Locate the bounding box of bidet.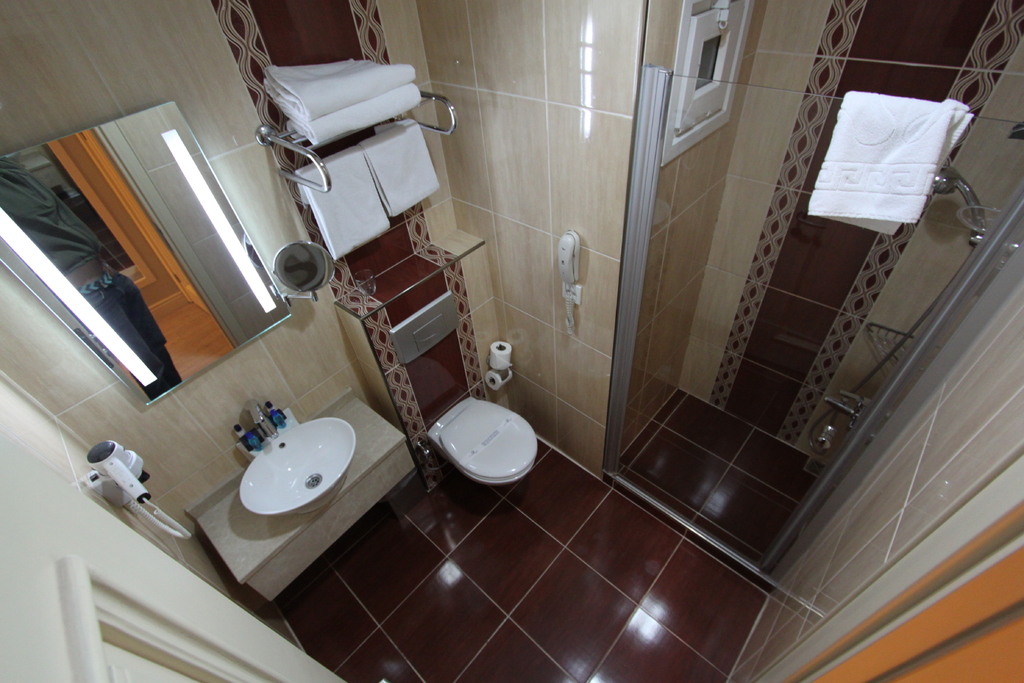
Bounding box: (440, 402, 539, 486).
